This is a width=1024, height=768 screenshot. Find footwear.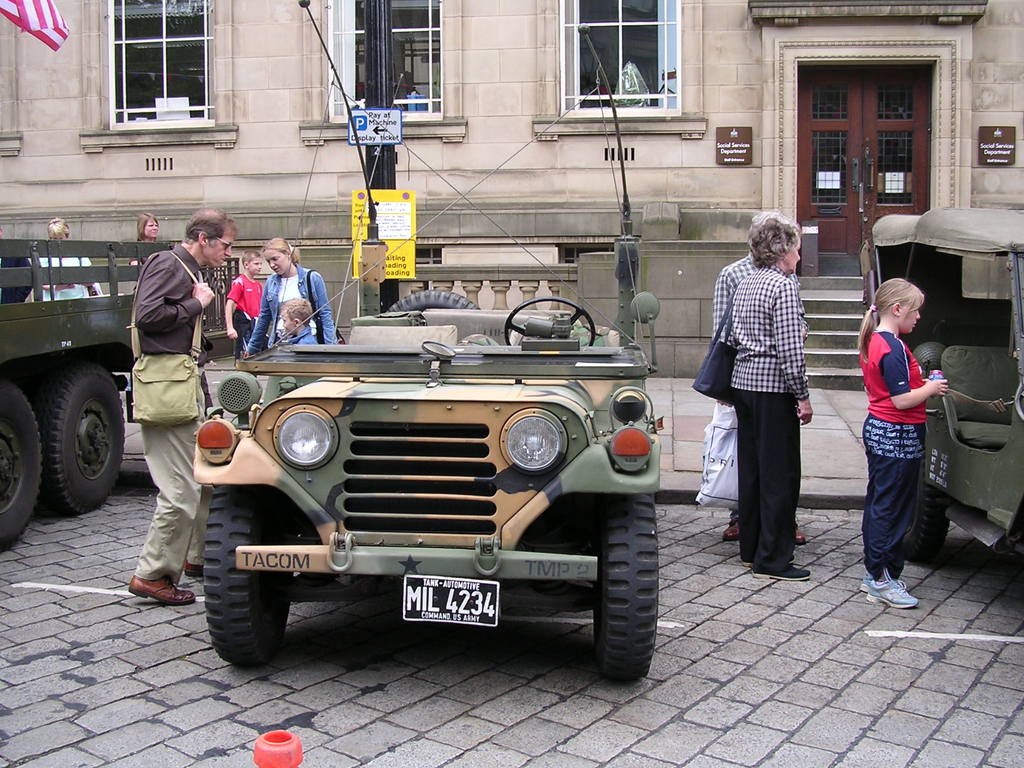
Bounding box: bbox=(741, 561, 796, 569).
